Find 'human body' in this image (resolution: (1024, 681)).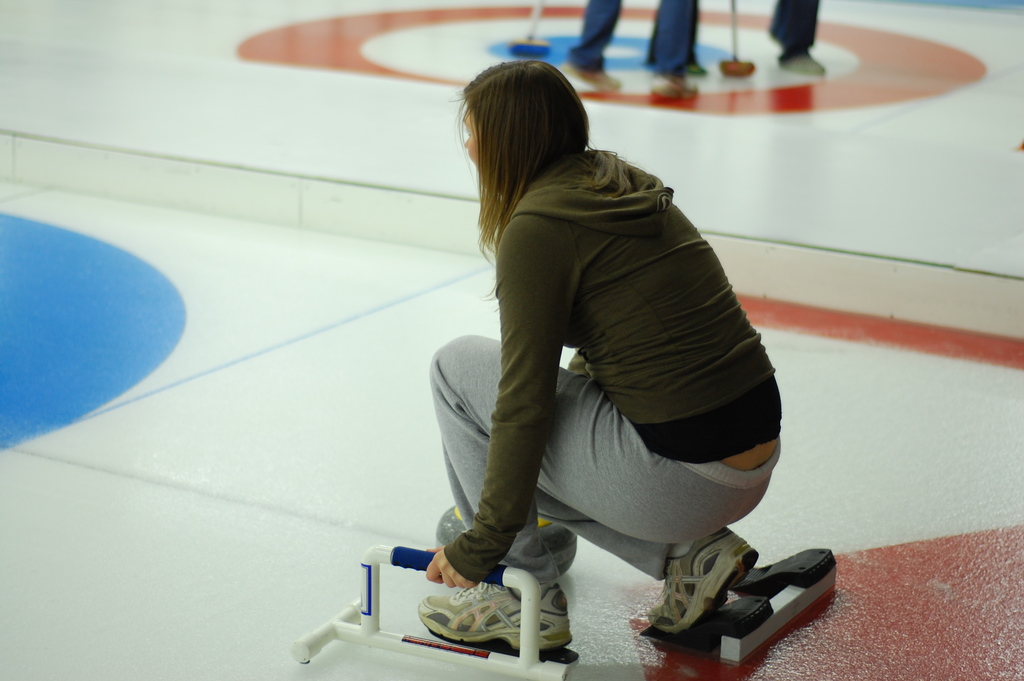
bbox=[366, 84, 815, 656].
